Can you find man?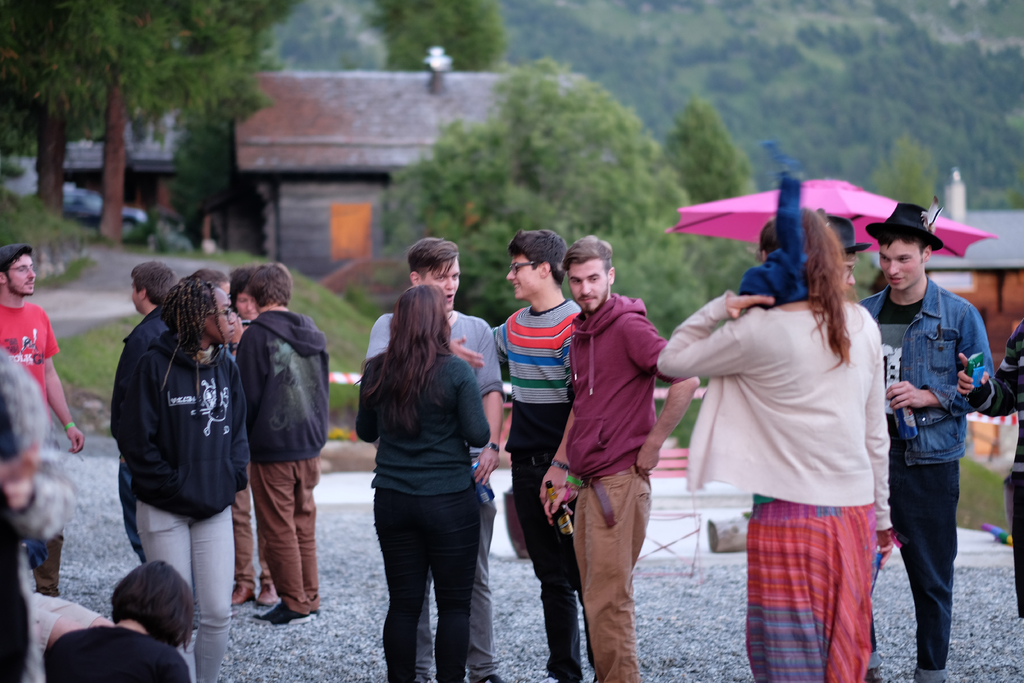
Yes, bounding box: 0, 239, 87, 598.
